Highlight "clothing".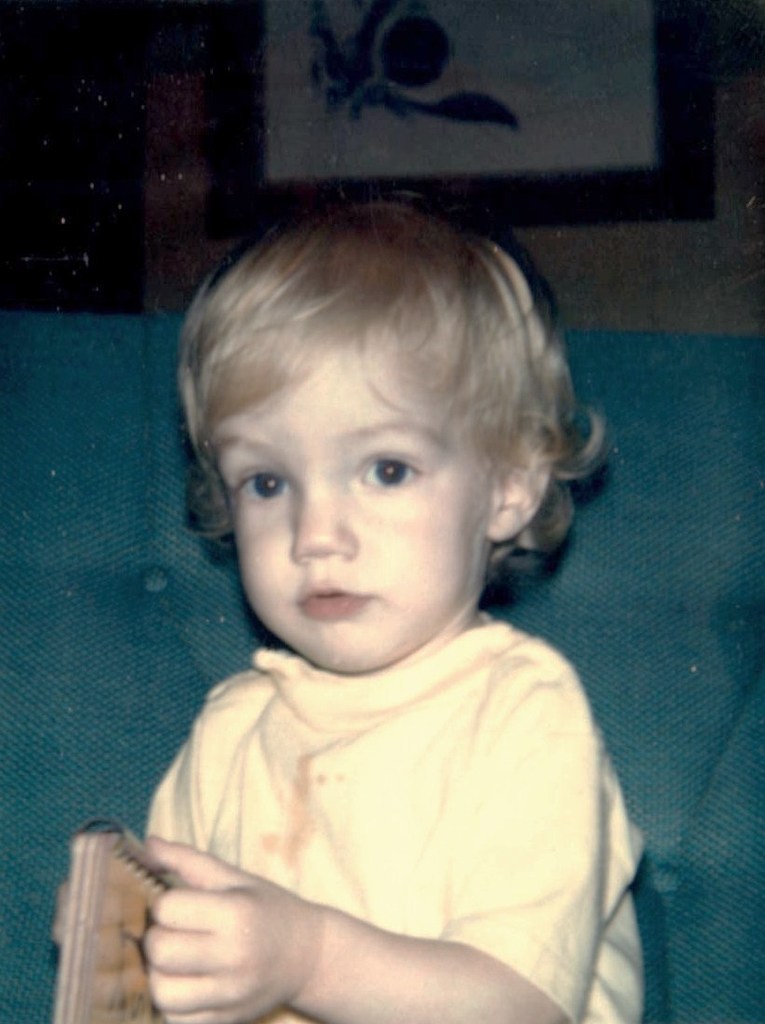
Highlighted region: Rect(83, 566, 652, 1008).
